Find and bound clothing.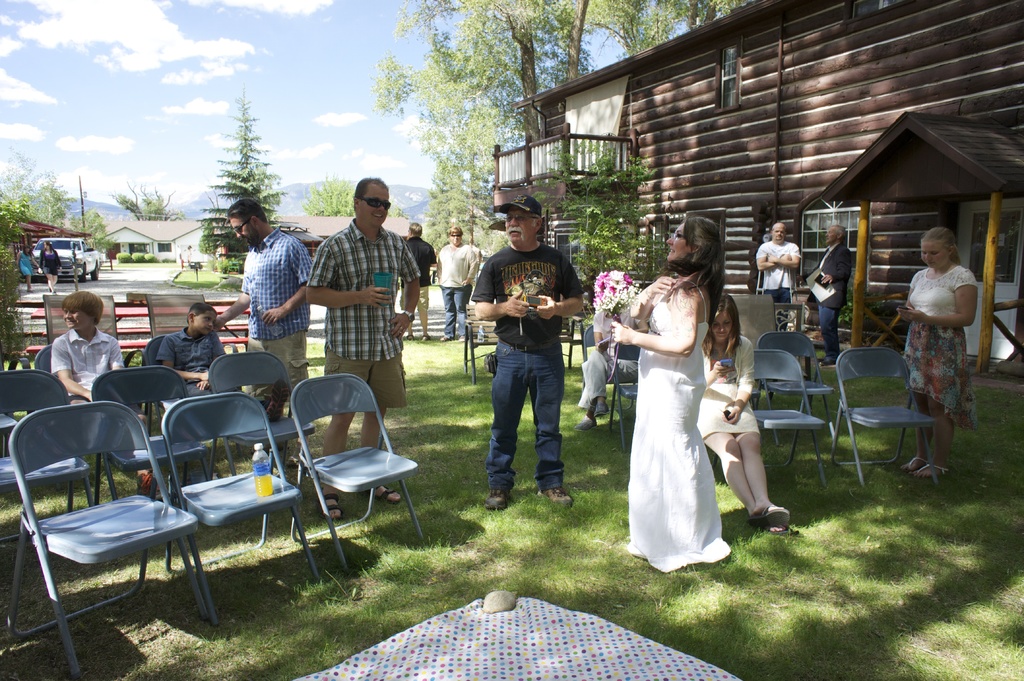
Bound: {"x1": 808, "y1": 241, "x2": 853, "y2": 364}.
